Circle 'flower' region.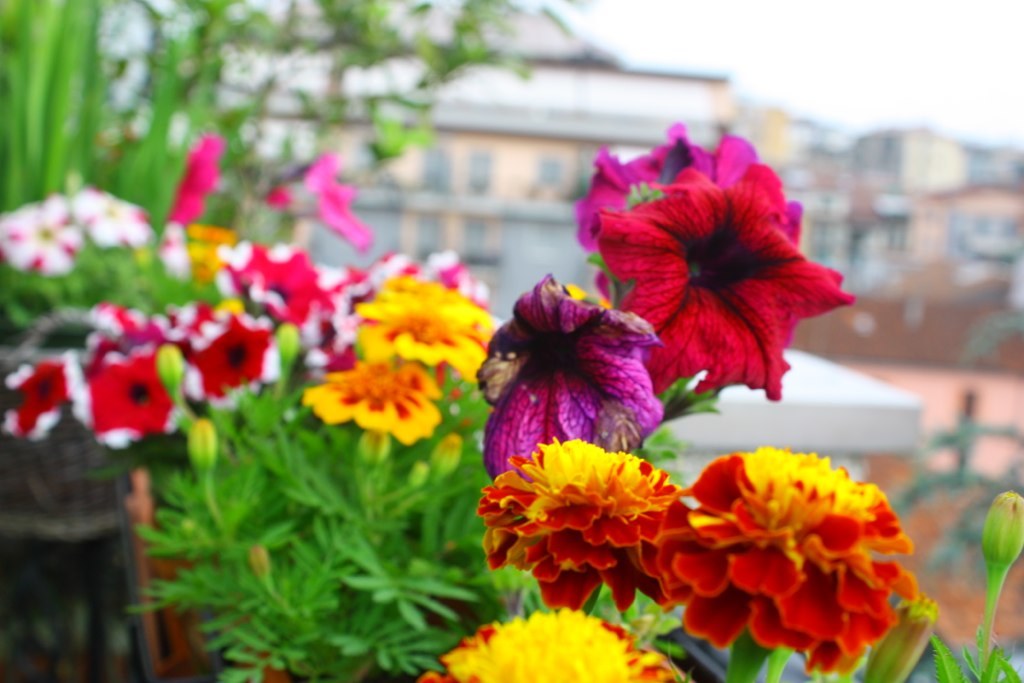
Region: region(570, 115, 812, 320).
